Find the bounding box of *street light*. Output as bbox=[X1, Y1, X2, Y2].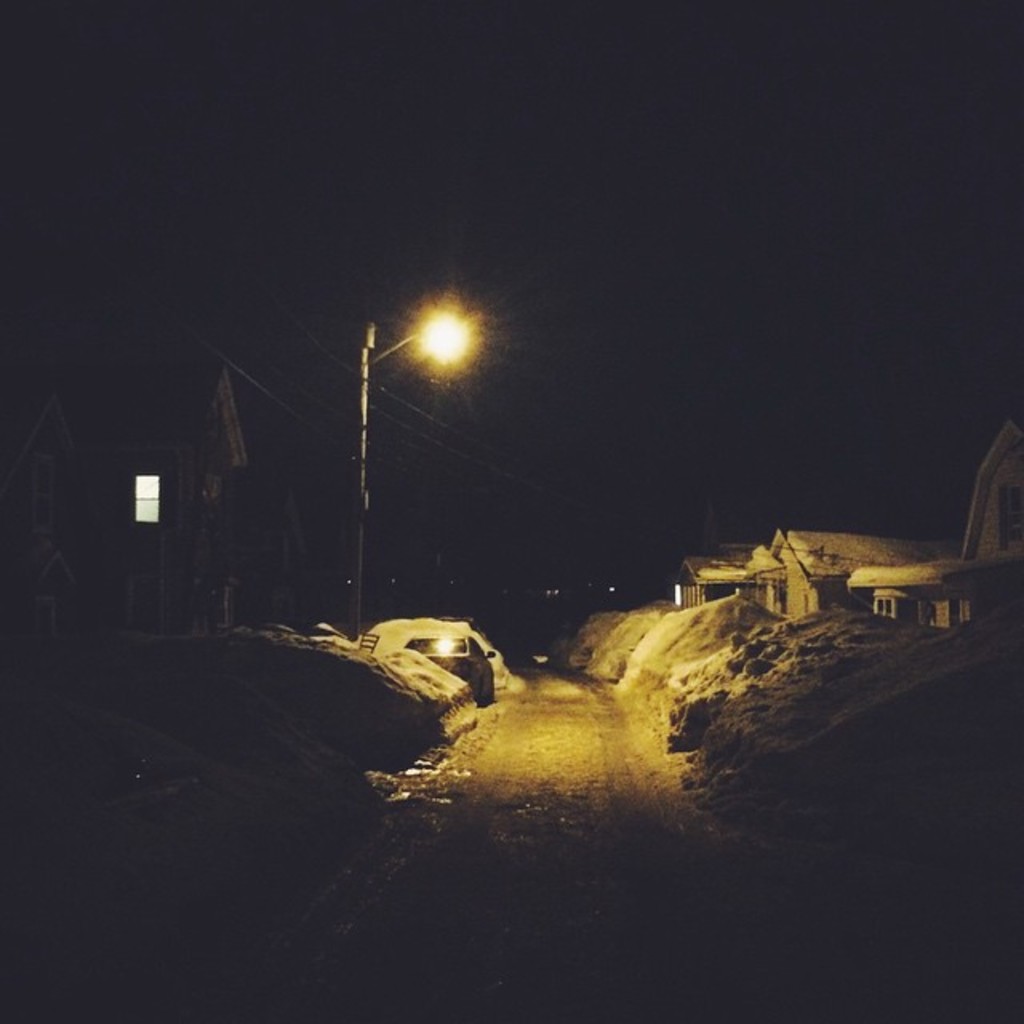
bbox=[355, 298, 474, 634].
